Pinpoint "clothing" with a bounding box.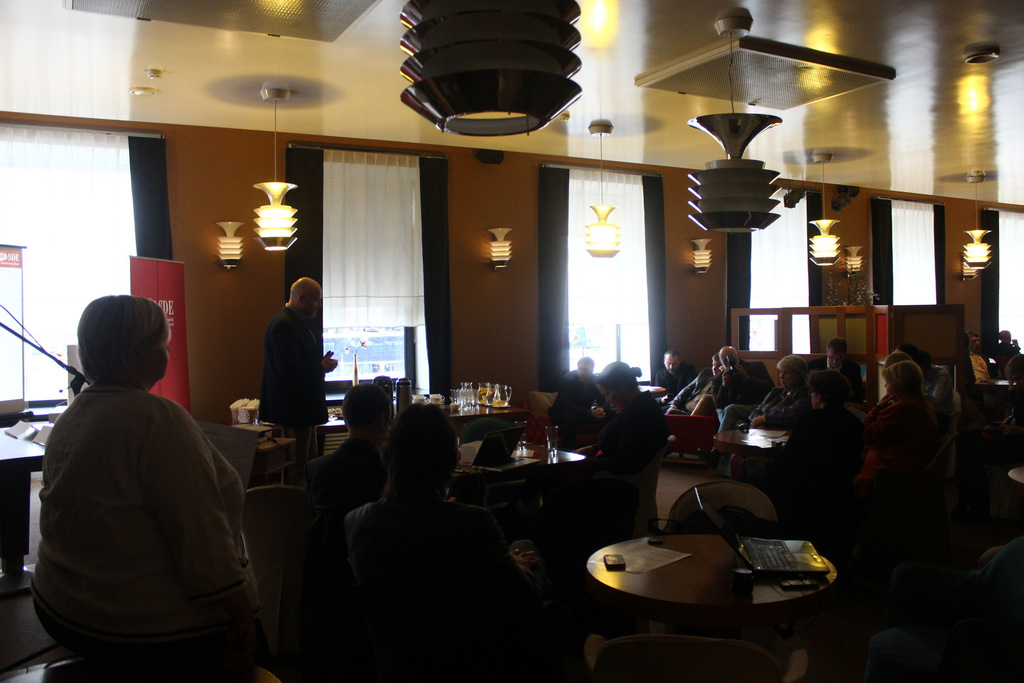
<box>264,306,332,421</box>.
